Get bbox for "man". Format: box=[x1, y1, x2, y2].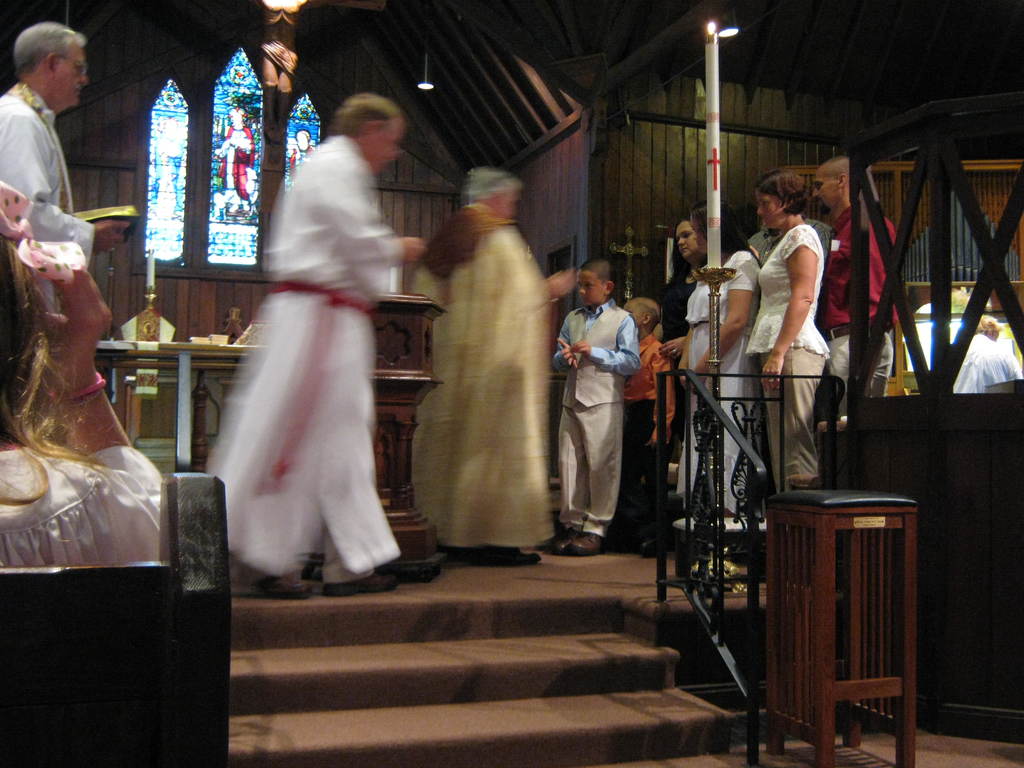
box=[0, 17, 128, 274].
